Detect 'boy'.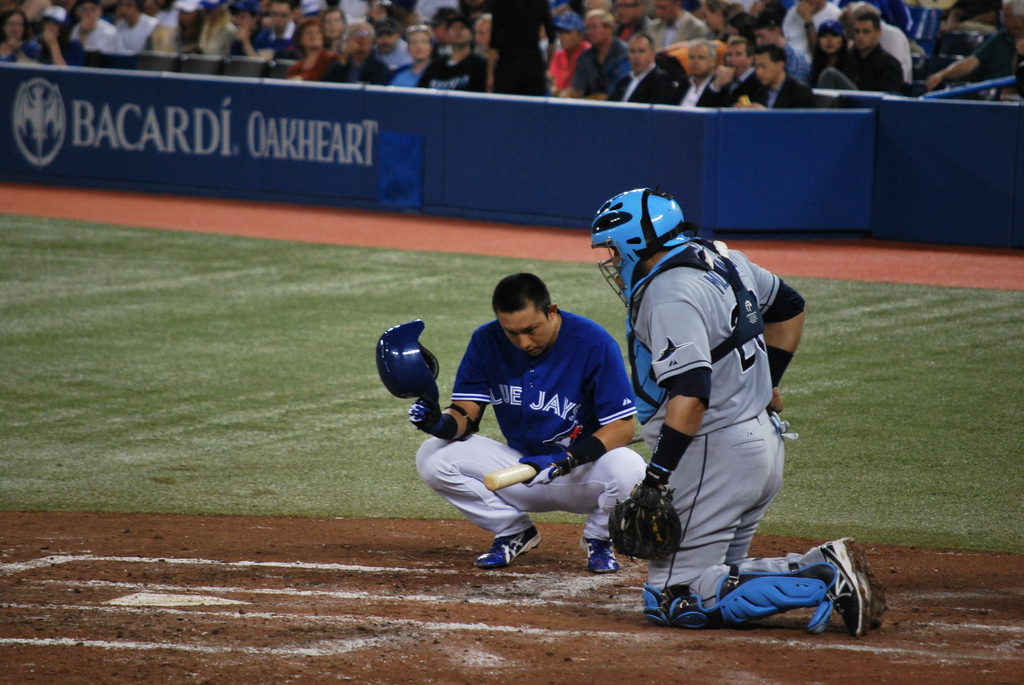
Detected at {"left": 748, "top": 11, "right": 806, "bottom": 87}.
